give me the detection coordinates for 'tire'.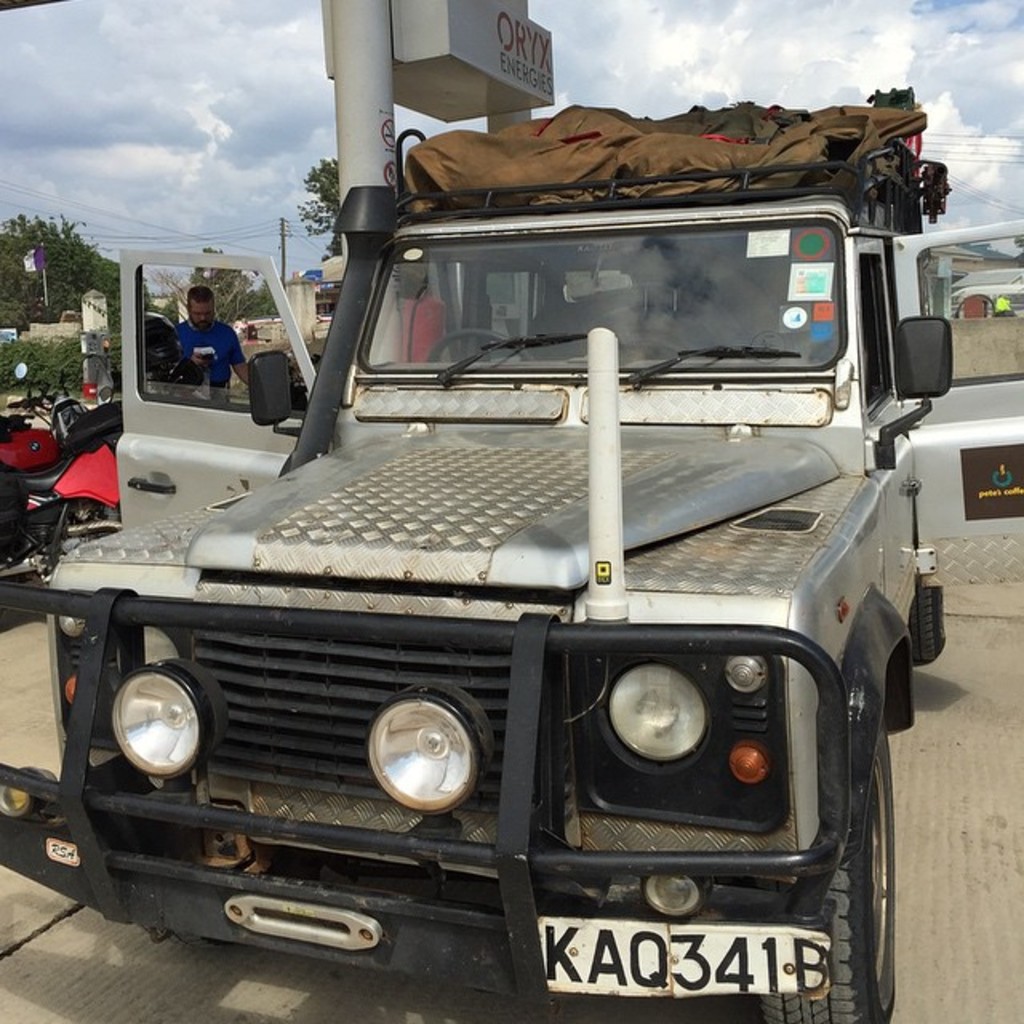
Rect(779, 739, 899, 1022).
